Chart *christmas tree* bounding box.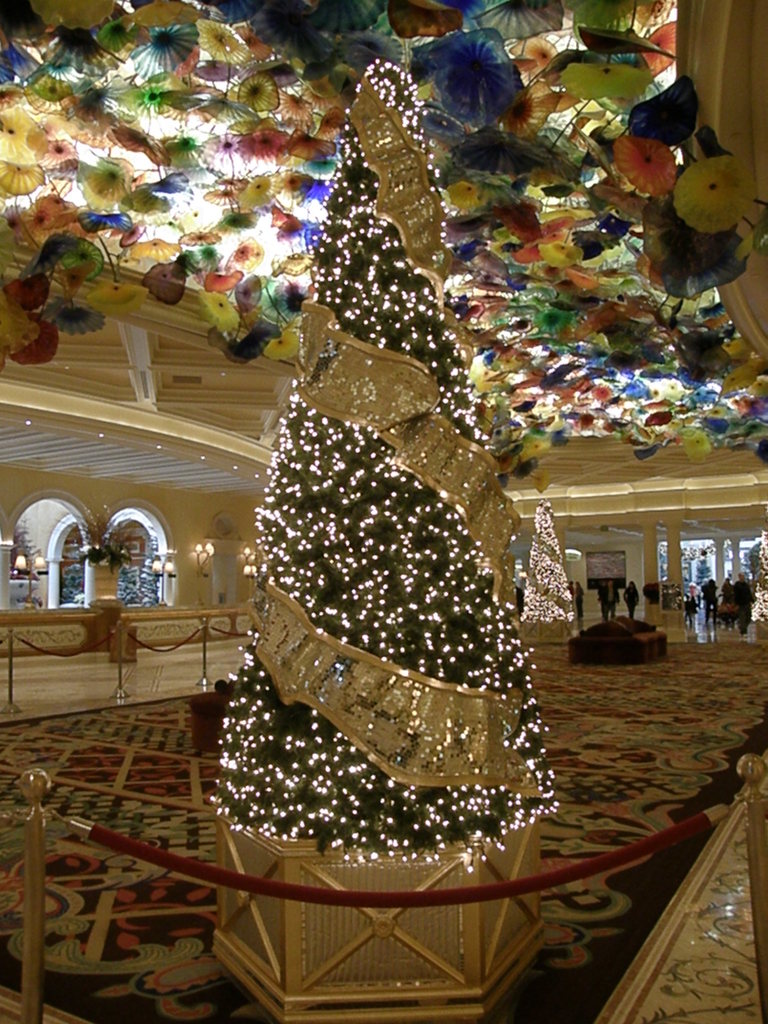
Charted: {"x1": 216, "y1": 58, "x2": 556, "y2": 892}.
